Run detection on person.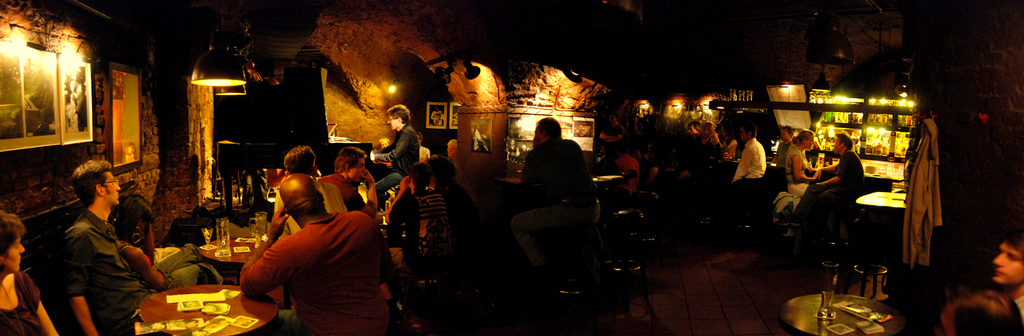
Result: (left=275, top=146, right=351, bottom=239).
